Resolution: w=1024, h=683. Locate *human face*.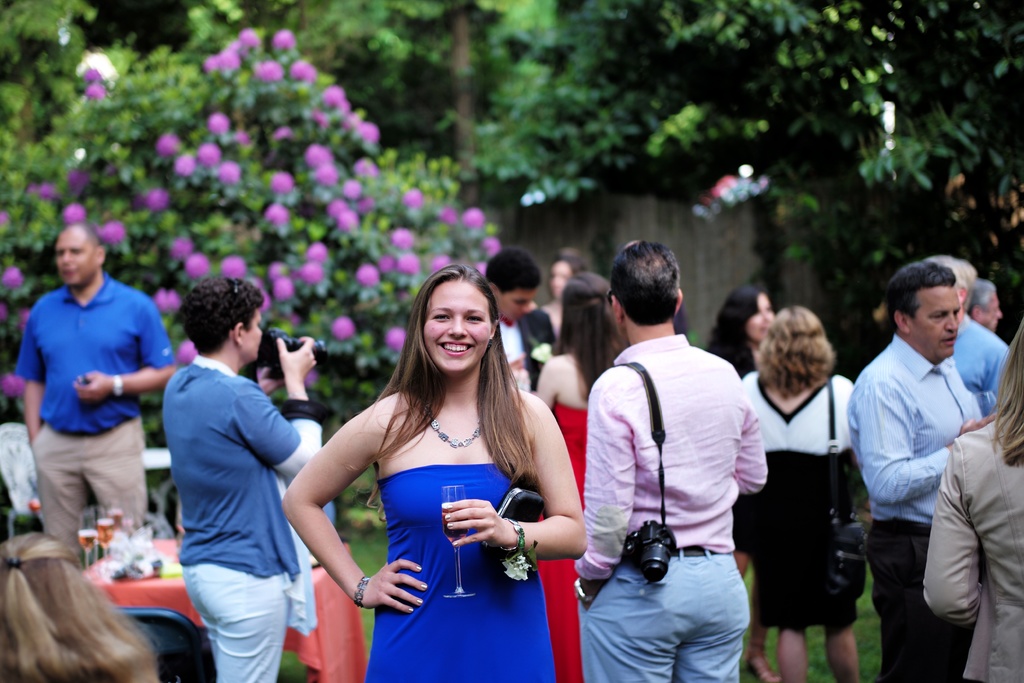
box=[497, 288, 535, 318].
